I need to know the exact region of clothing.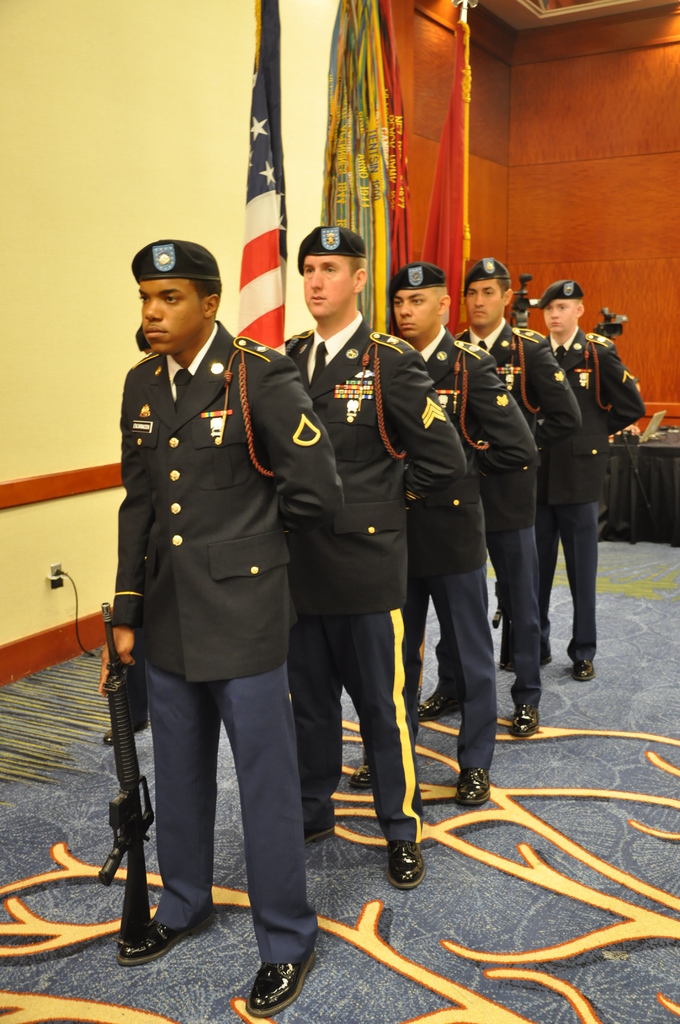
Region: (x1=469, y1=330, x2=567, y2=732).
